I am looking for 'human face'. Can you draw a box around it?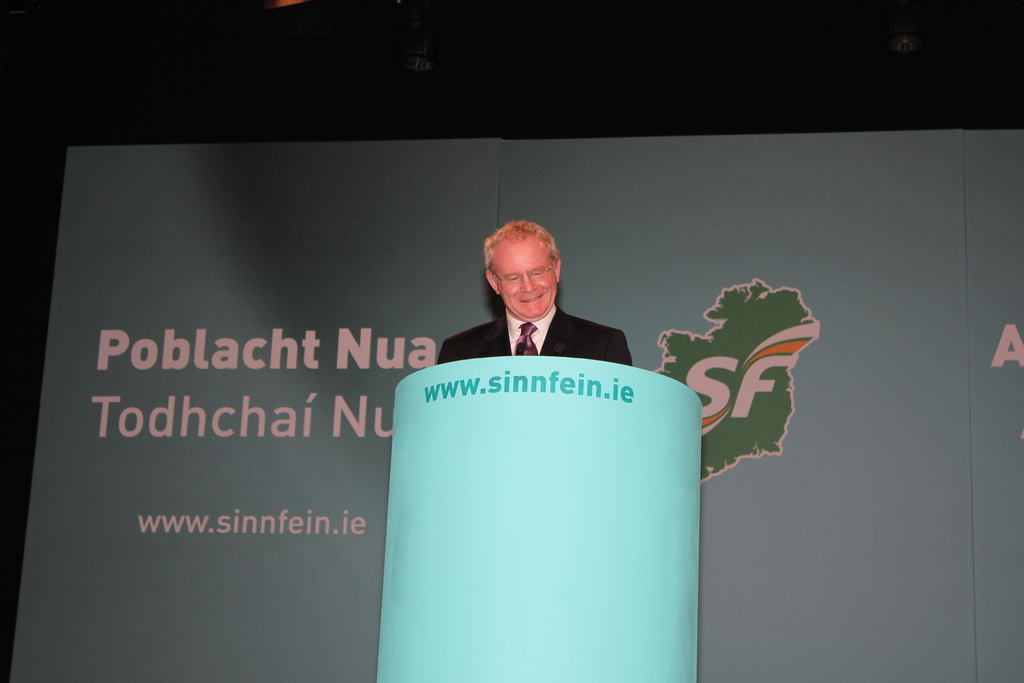
Sure, the bounding box is bbox(495, 236, 556, 320).
